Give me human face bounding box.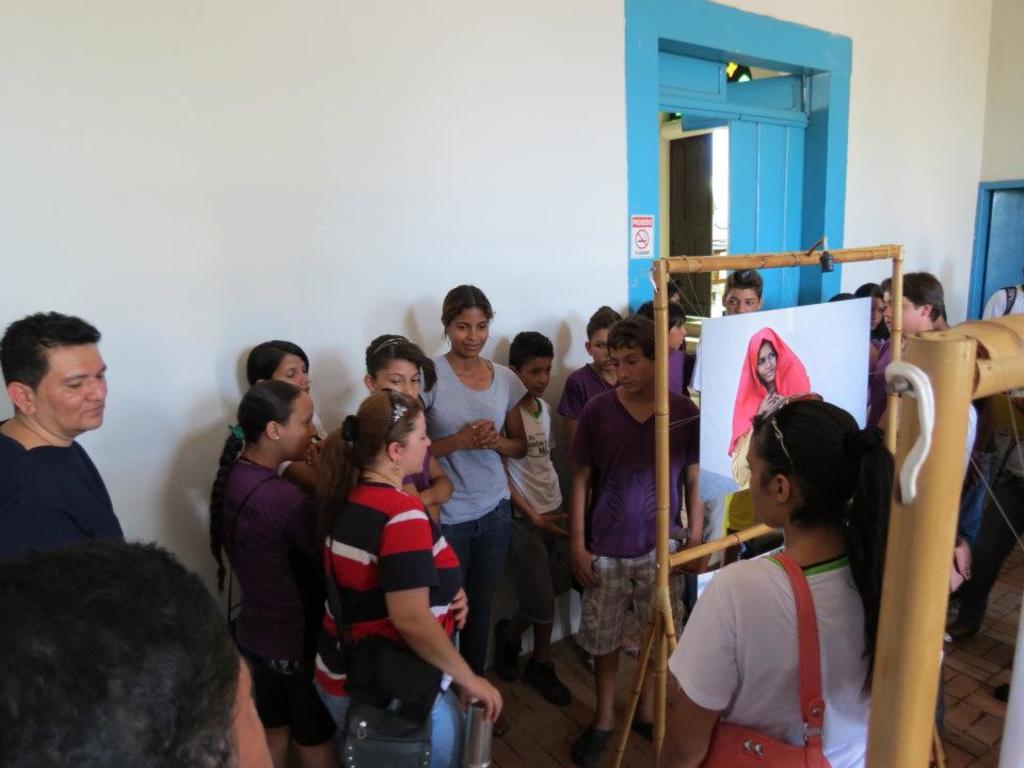
<bbox>379, 355, 426, 399</bbox>.
